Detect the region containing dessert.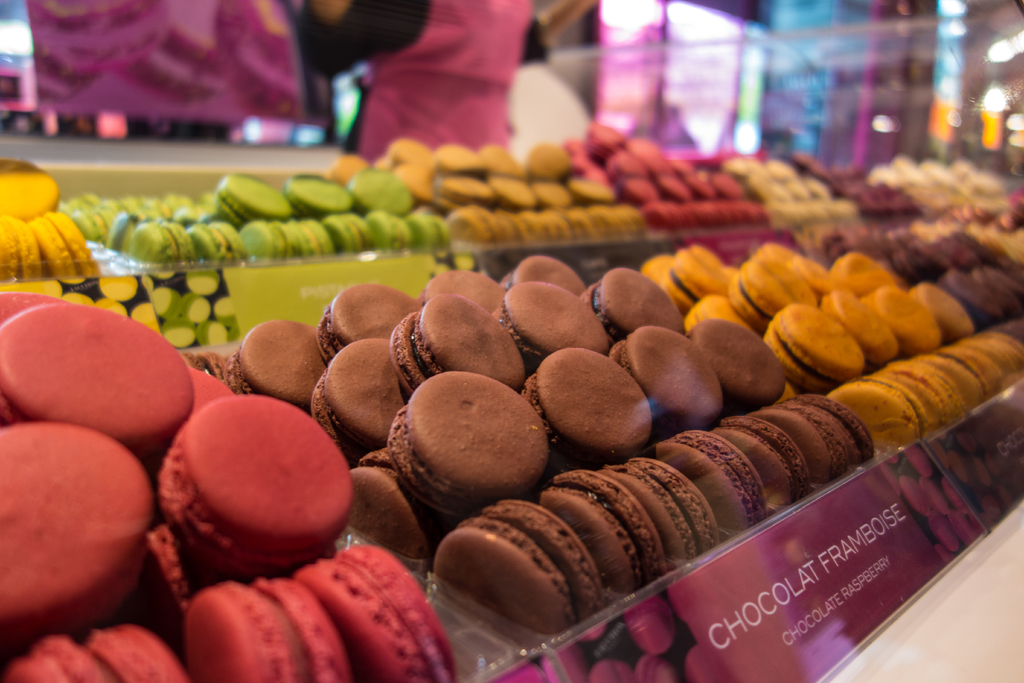
[107, 210, 130, 250].
